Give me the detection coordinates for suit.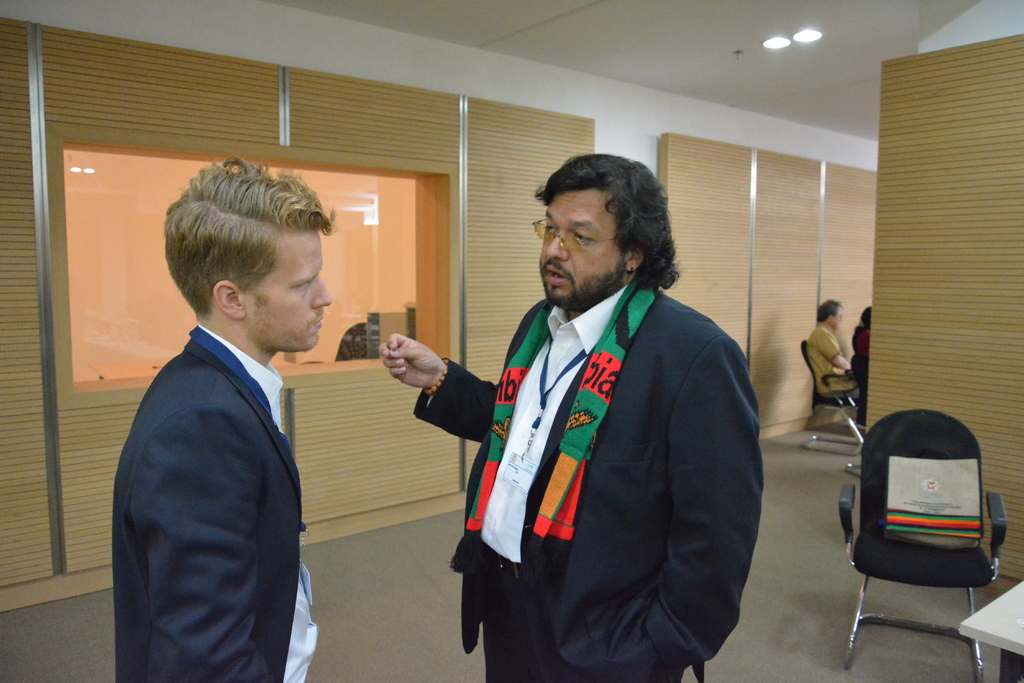
crop(106, 314, 328, 682).
